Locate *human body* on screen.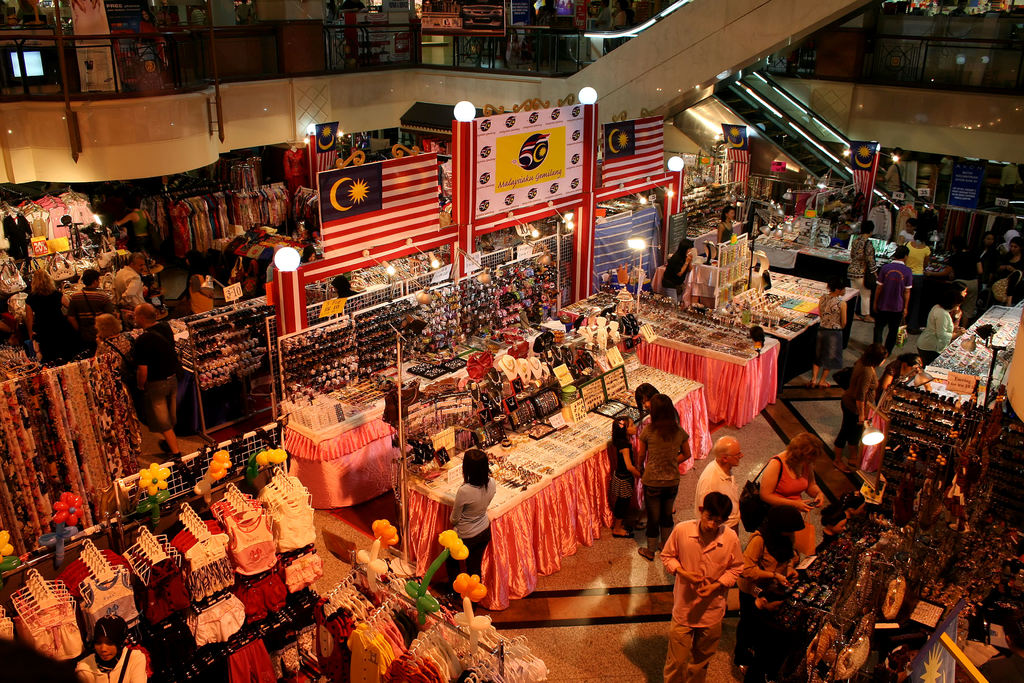
On screen at 4, 211, 37, 250.
